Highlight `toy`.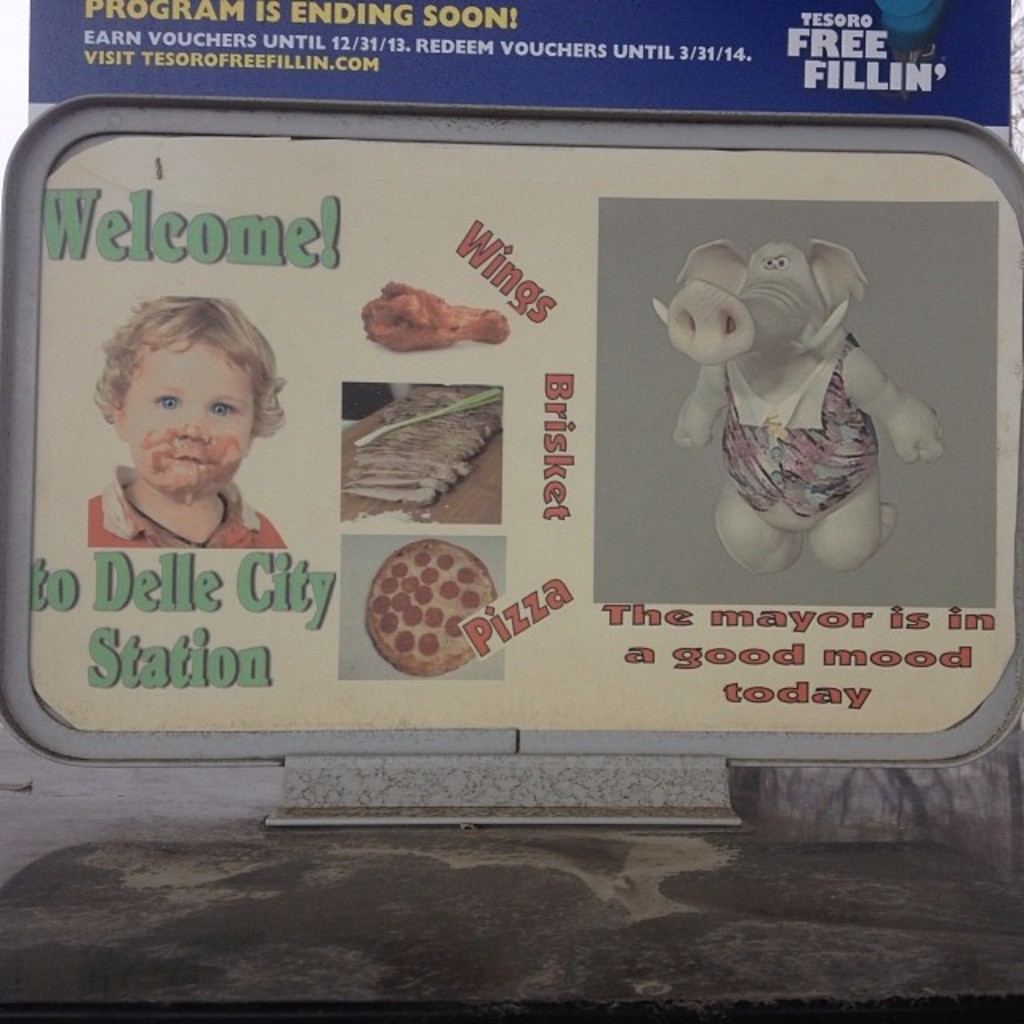
Highlighted region: select_region(661, 211, 926, 568).
